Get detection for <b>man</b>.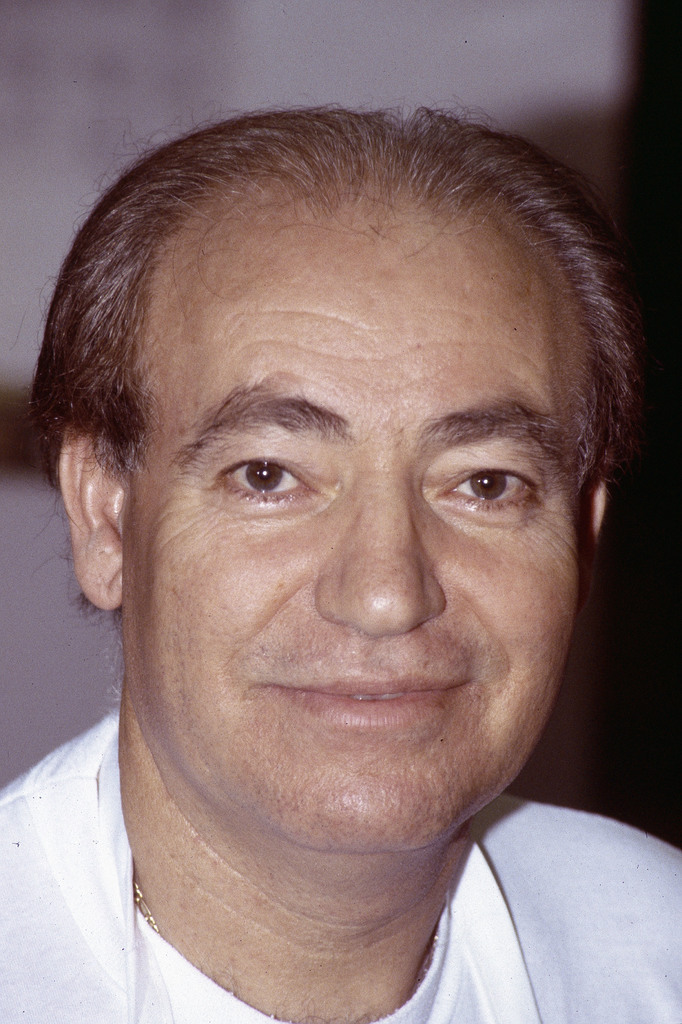
Detection: x1=0 y1=120 x2=681 y2=1019.
